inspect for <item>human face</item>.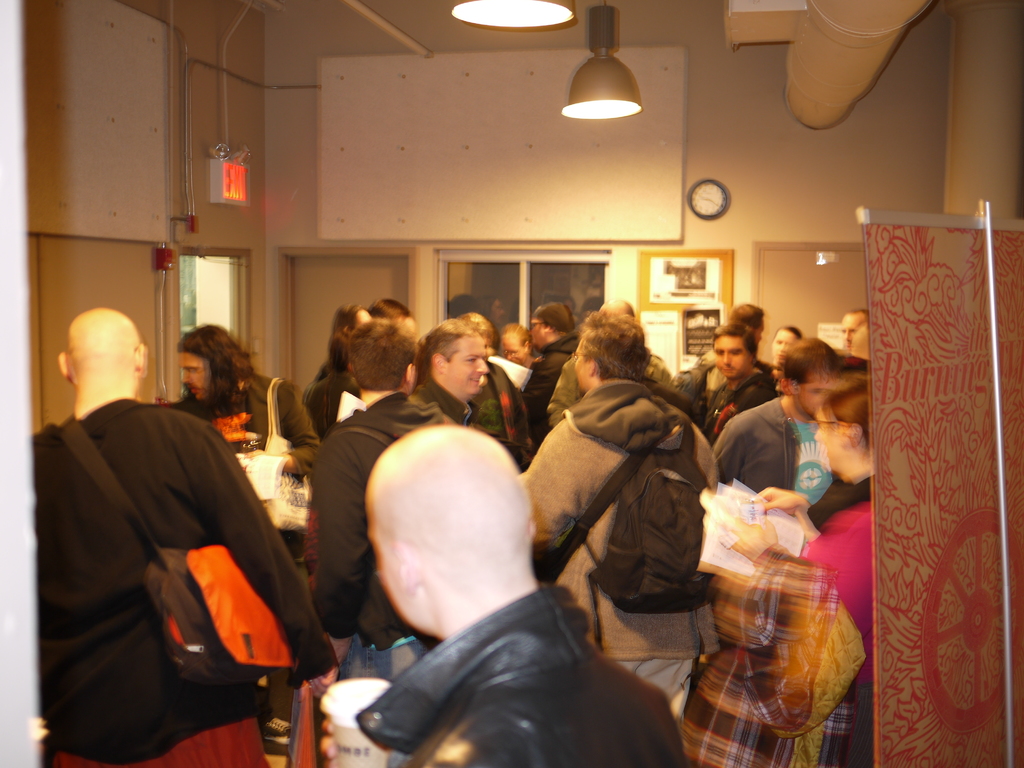
Inspection: box(577, 335, 593, 392).
